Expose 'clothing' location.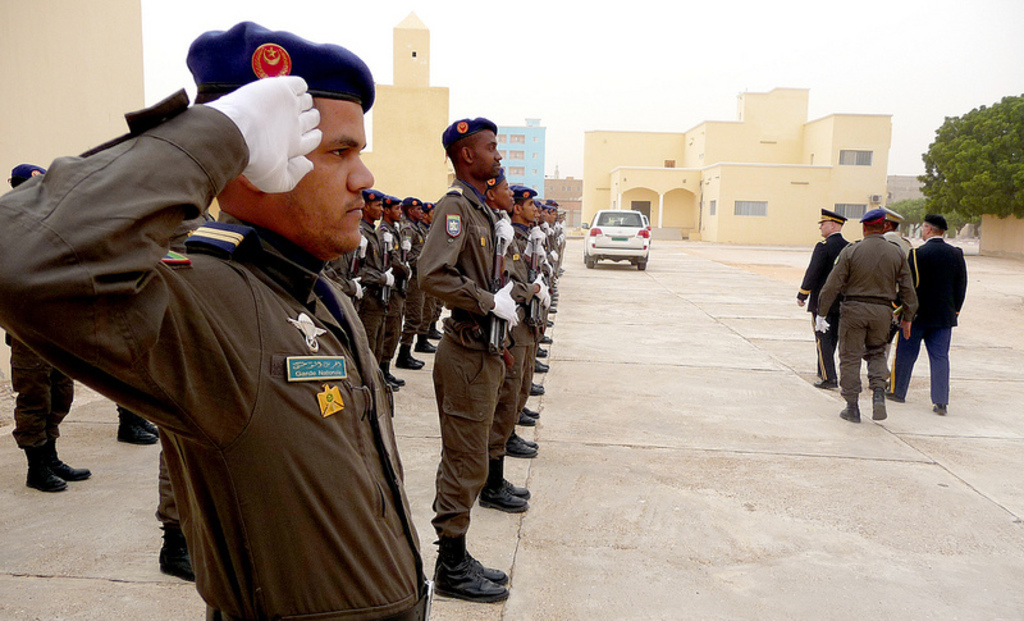
Exposed at 817/236/910/406.
